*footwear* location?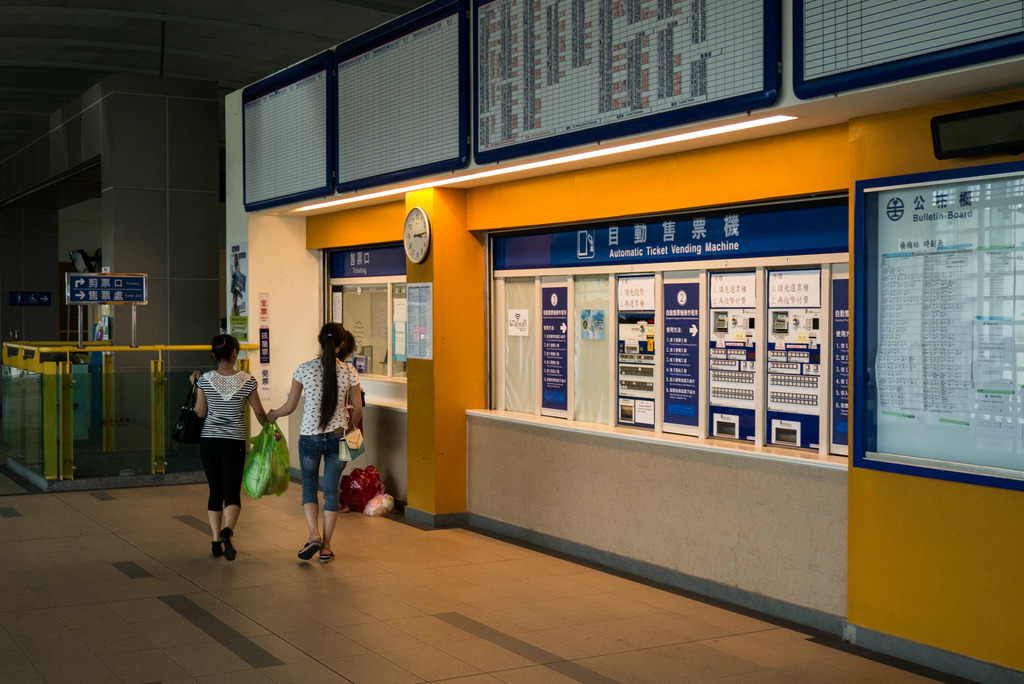
[298,541,320,558]
